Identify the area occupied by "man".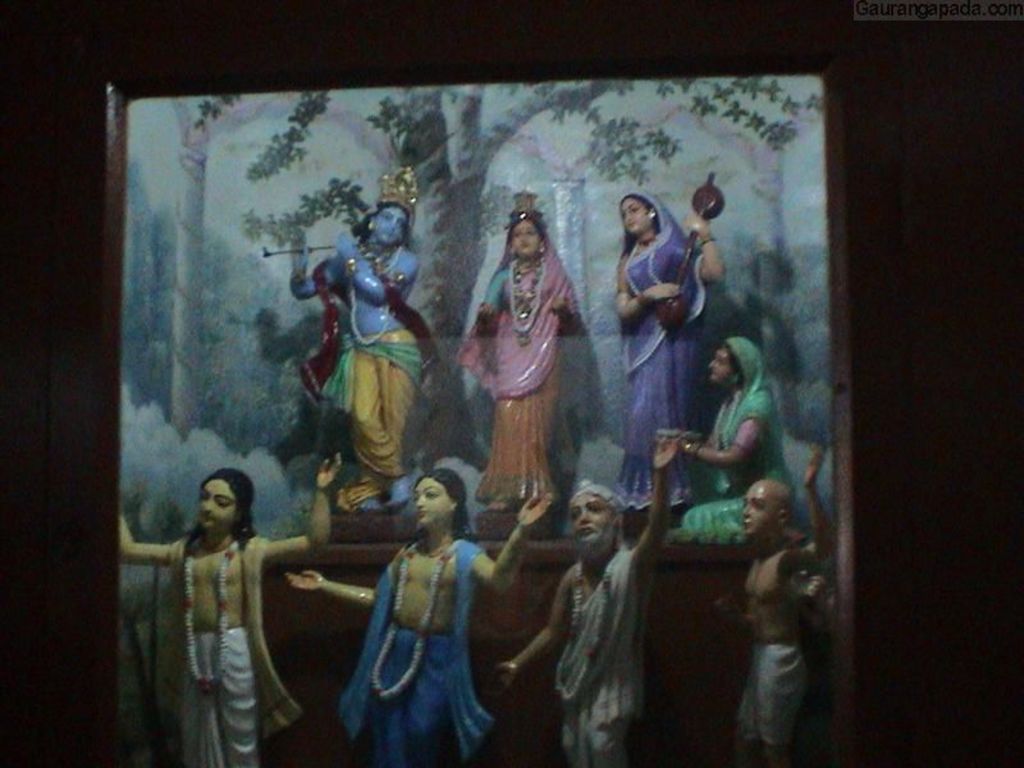
Area: [left=480, top=430, right=681, bottom=760].
